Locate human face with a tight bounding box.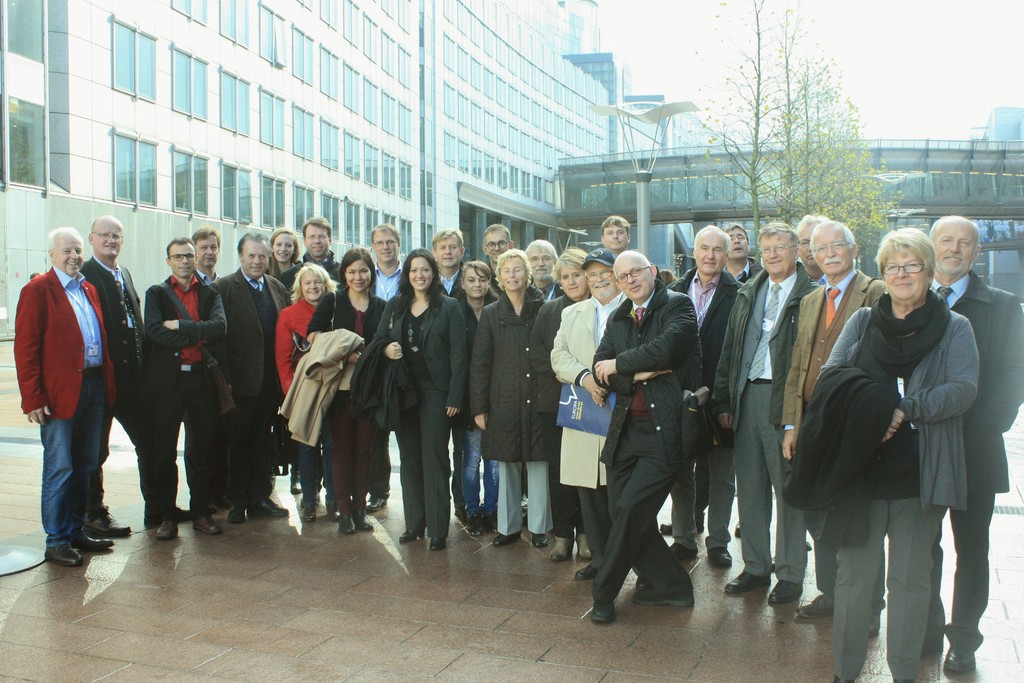
left=611, top=249, right=652, bottom=306.
